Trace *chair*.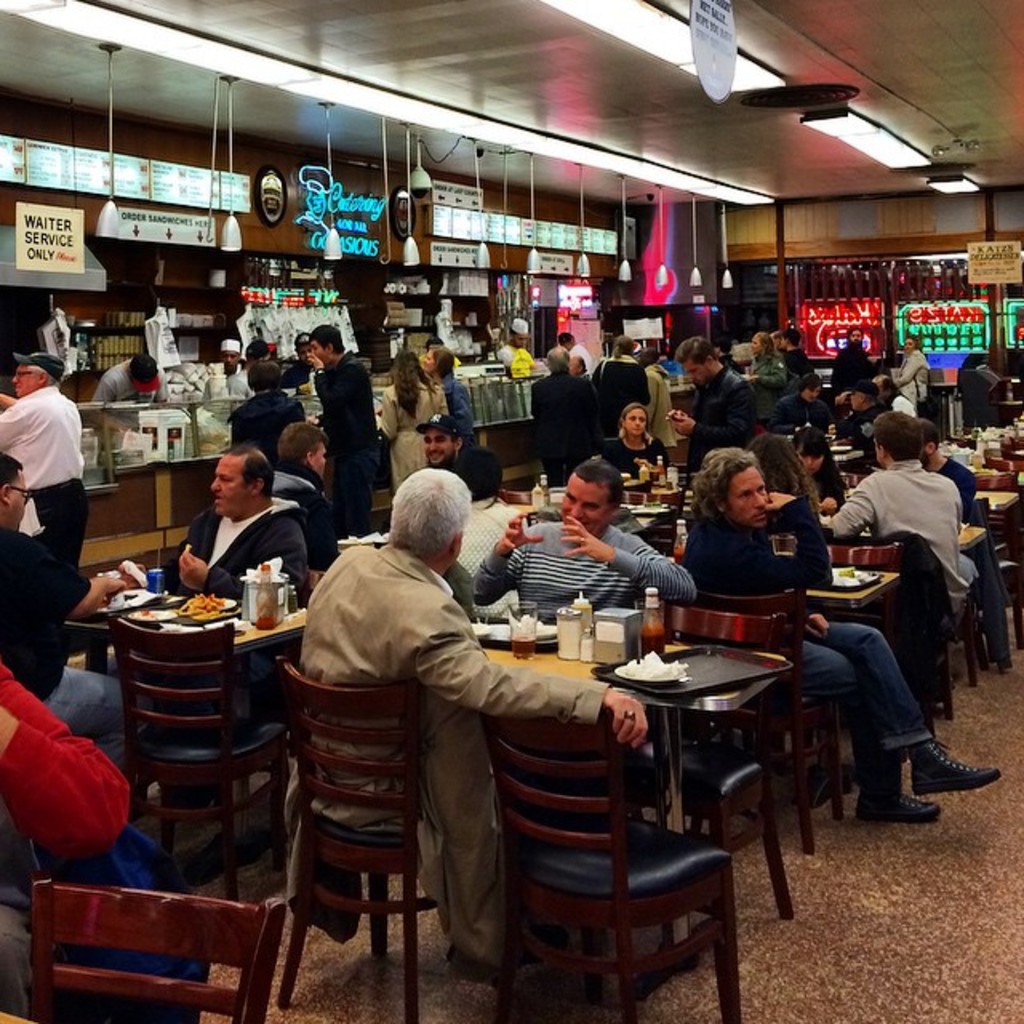
Traced to pyautogui.locateOnScreen(818, 538, 918, 688).
